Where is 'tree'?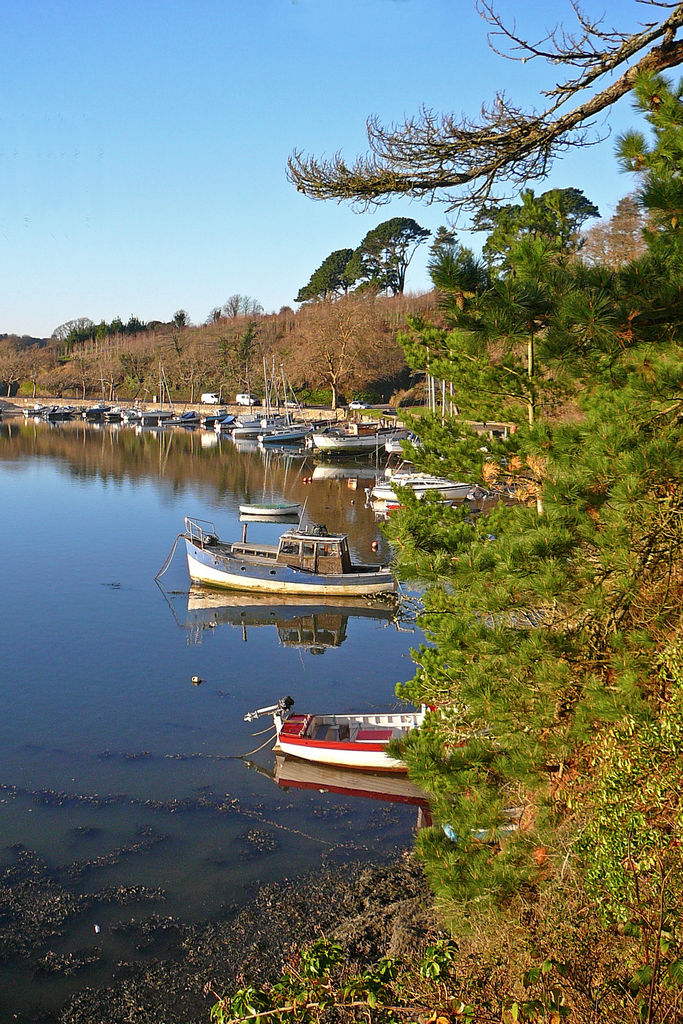
region(177, 297, 183, 325).
